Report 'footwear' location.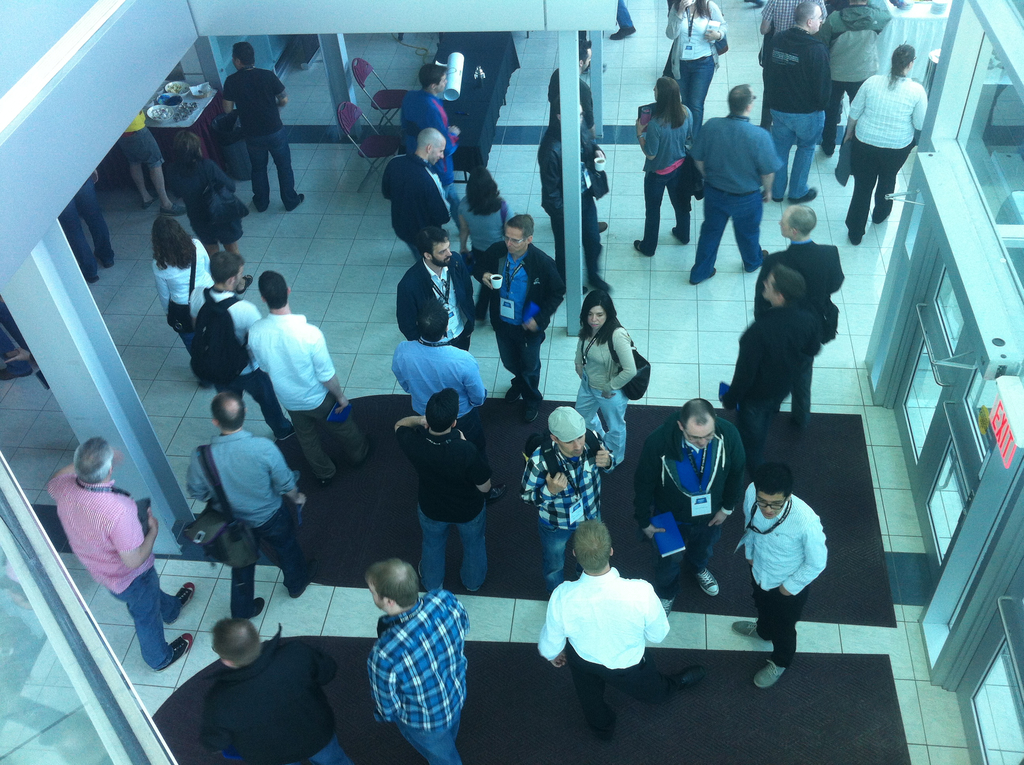
Report: bbox=[160, 203, 189, 216].
